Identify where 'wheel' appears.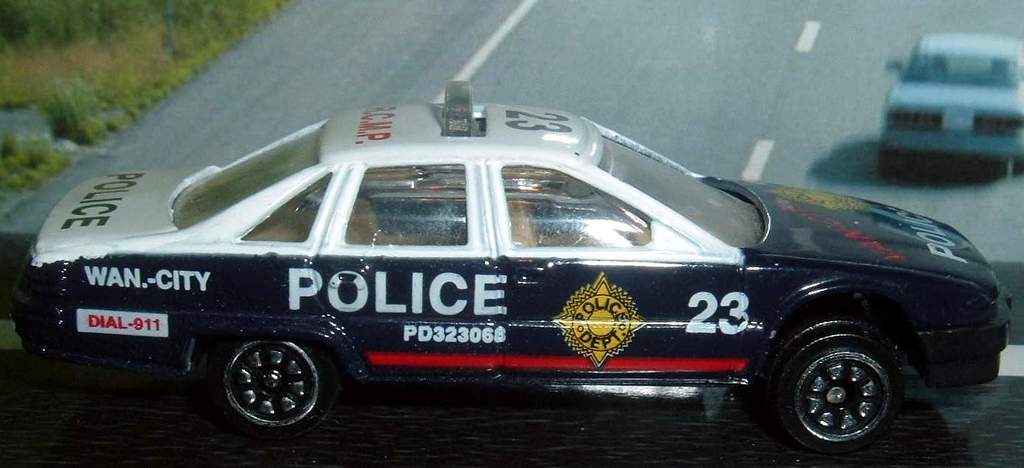
Appears at crop(763, 323, 924, 438).
